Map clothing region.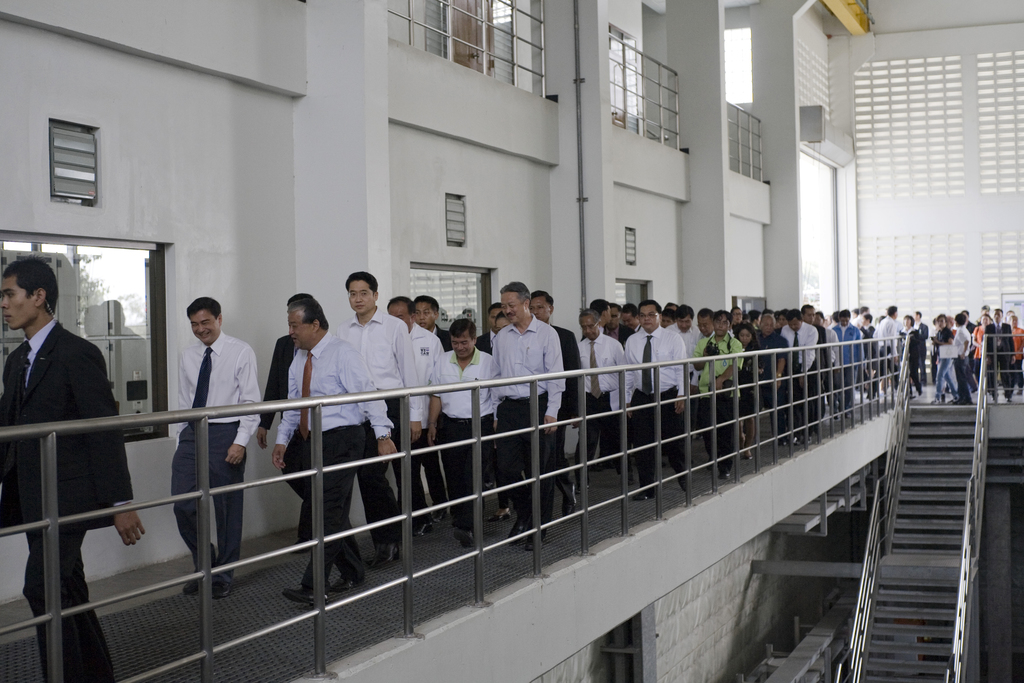
Mapped to {"left": 257, "top": 338, "right": 308, "bottom": 541}.
